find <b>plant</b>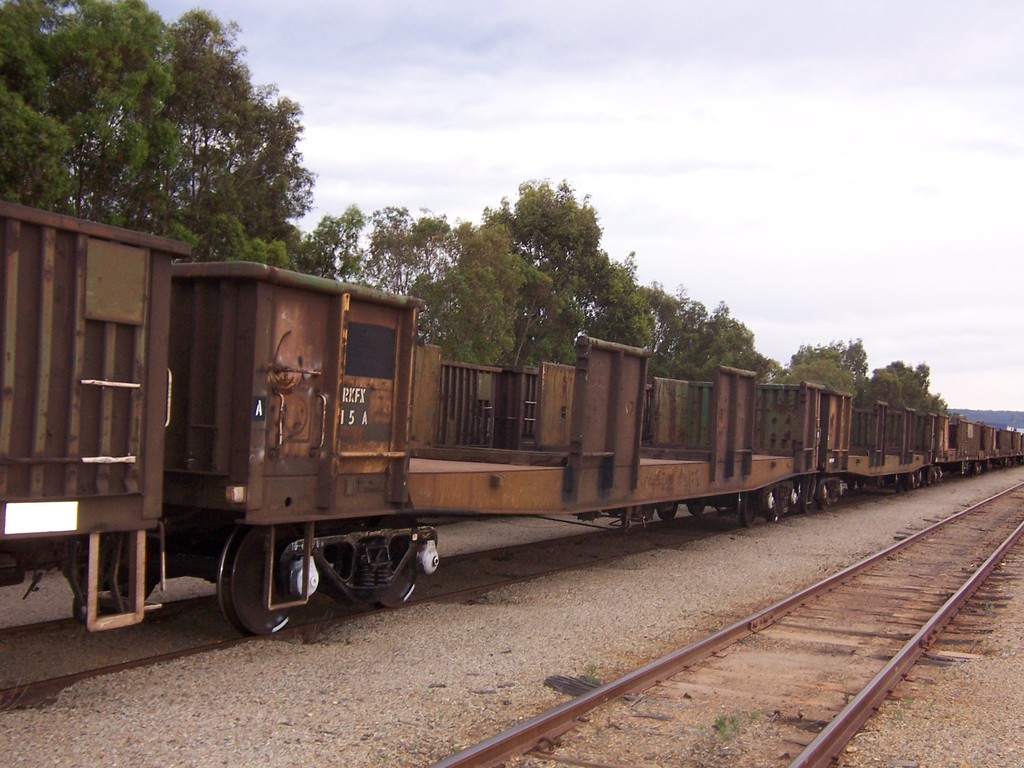
locate(888, 709, 900, 720)
